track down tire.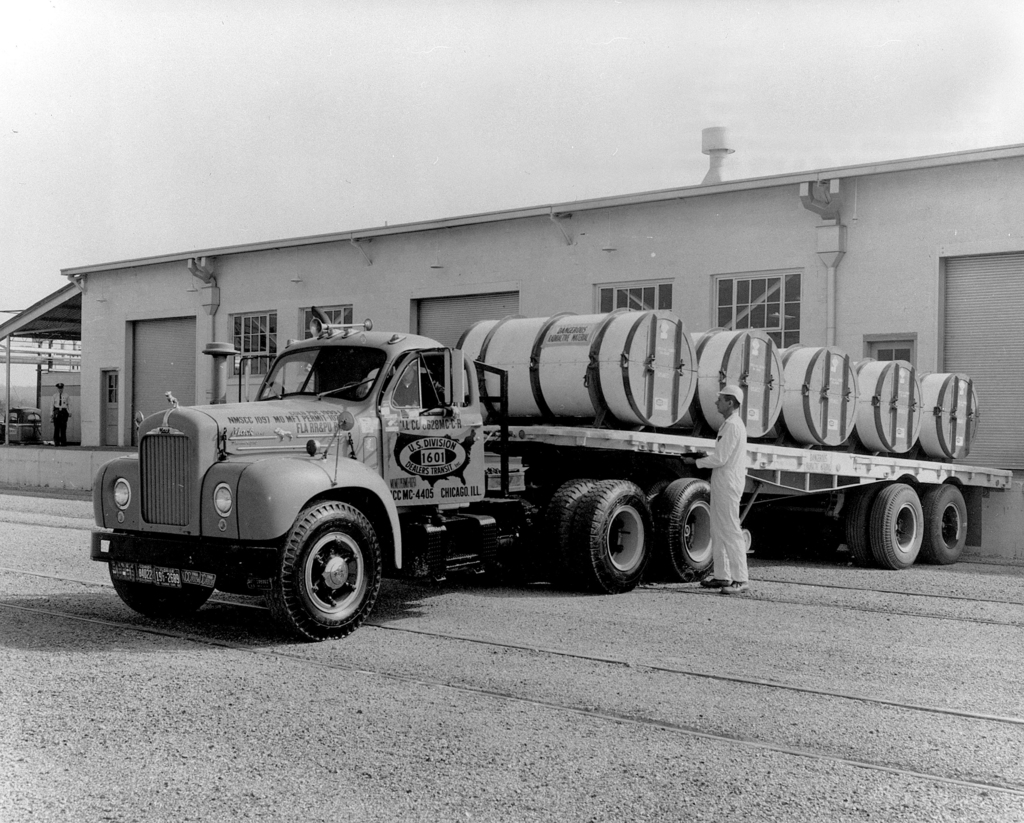
Tracked to bbox(573, 471, 657, 591).
